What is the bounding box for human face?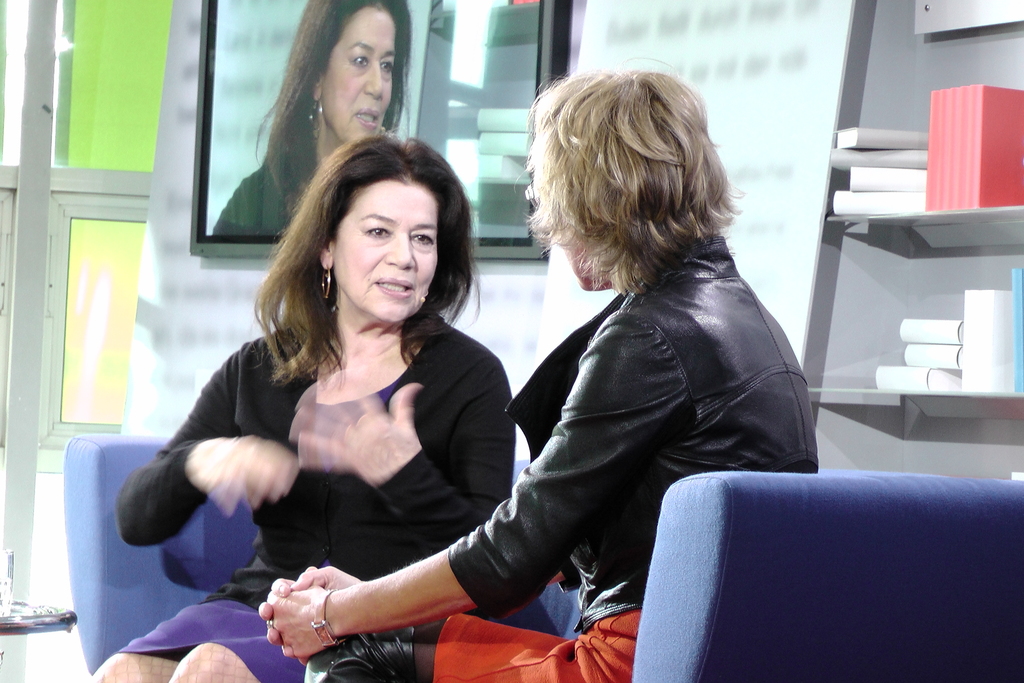
320, 0, 399, 146.
